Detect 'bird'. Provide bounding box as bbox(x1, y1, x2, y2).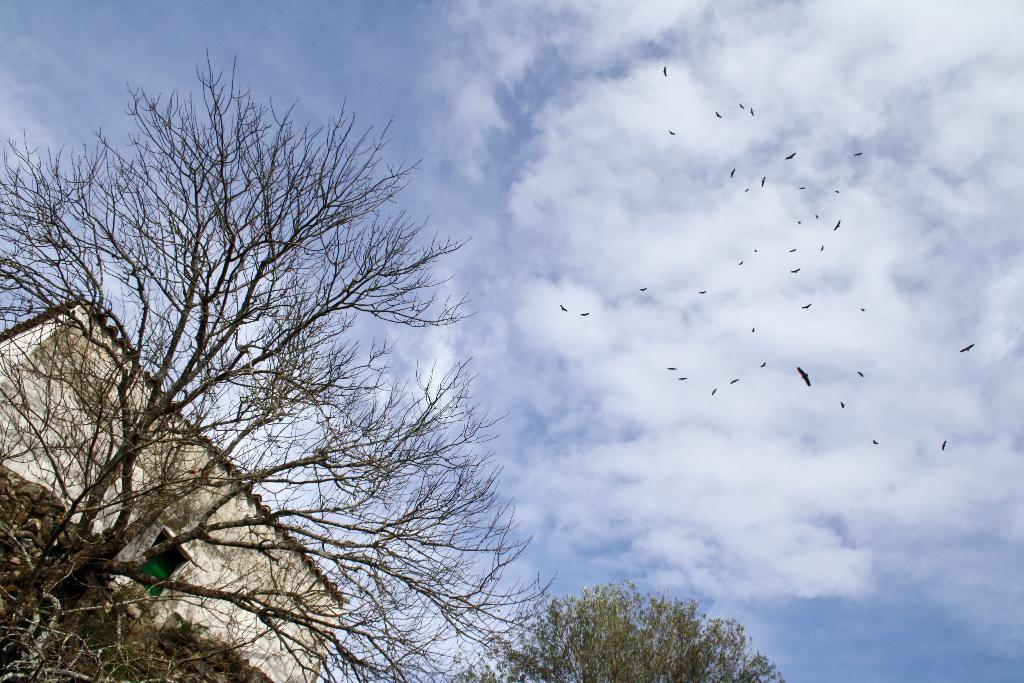
bbox(728, 377, 741, 388).
